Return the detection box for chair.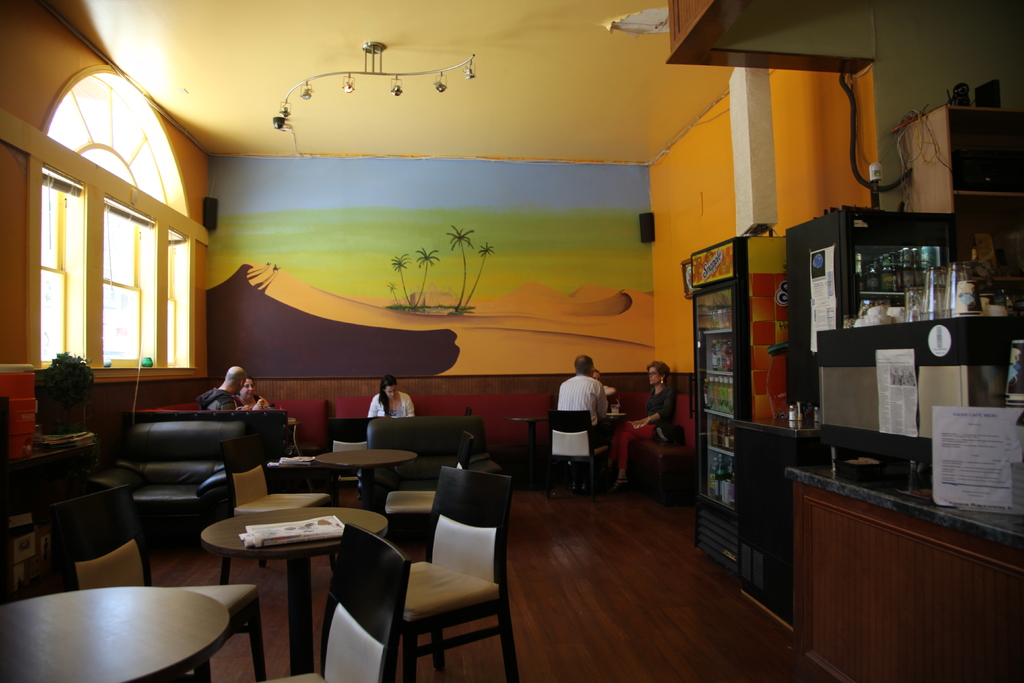
x1=257, y1=522, x2=411, y2=682.
